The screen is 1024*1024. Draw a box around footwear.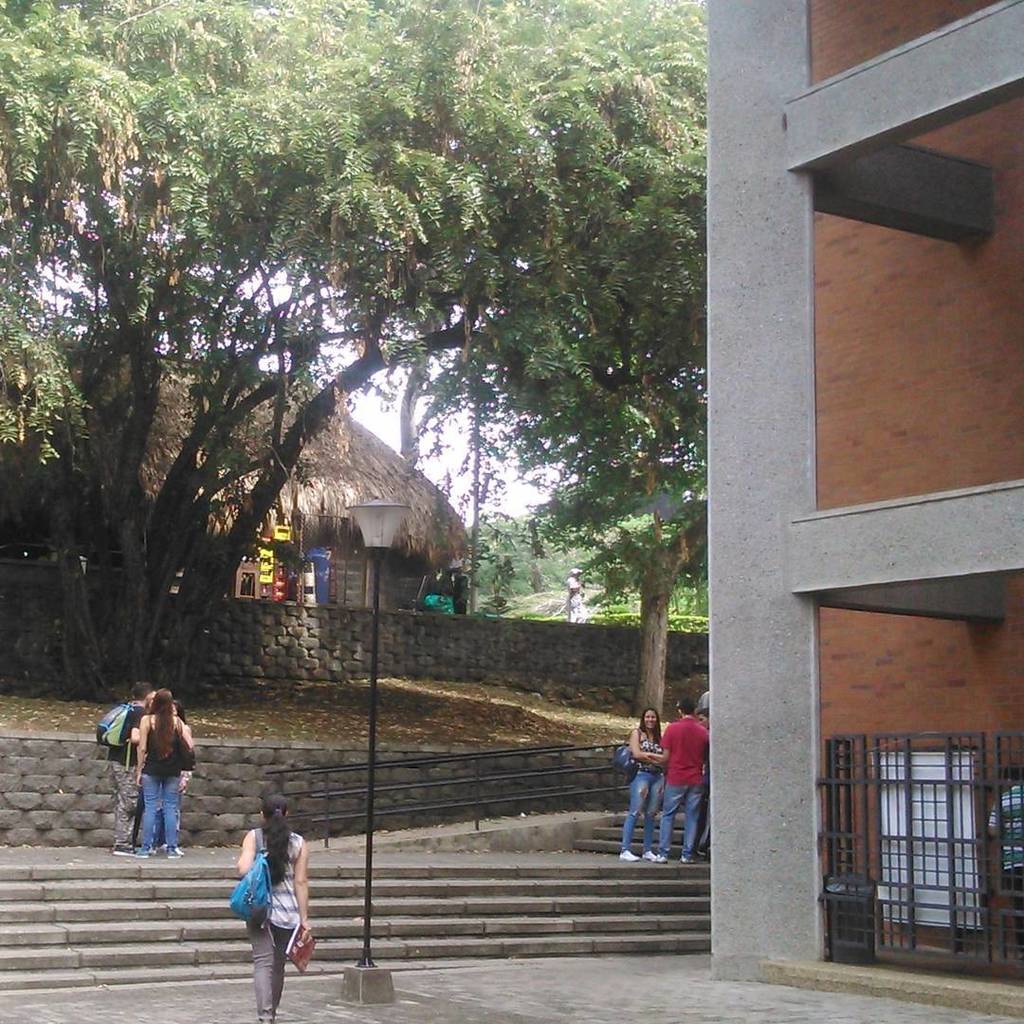
(left=650, top=847, right=663, bottom=862).
